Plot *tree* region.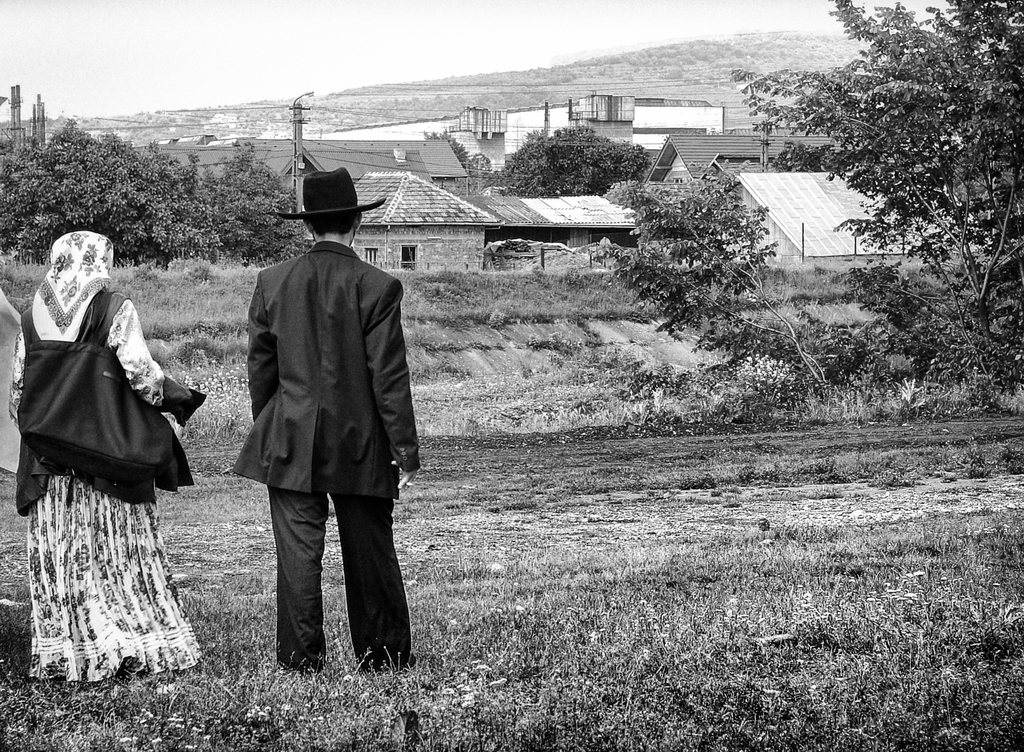
Plotted at bbox=[497, 122, 637, 200].
